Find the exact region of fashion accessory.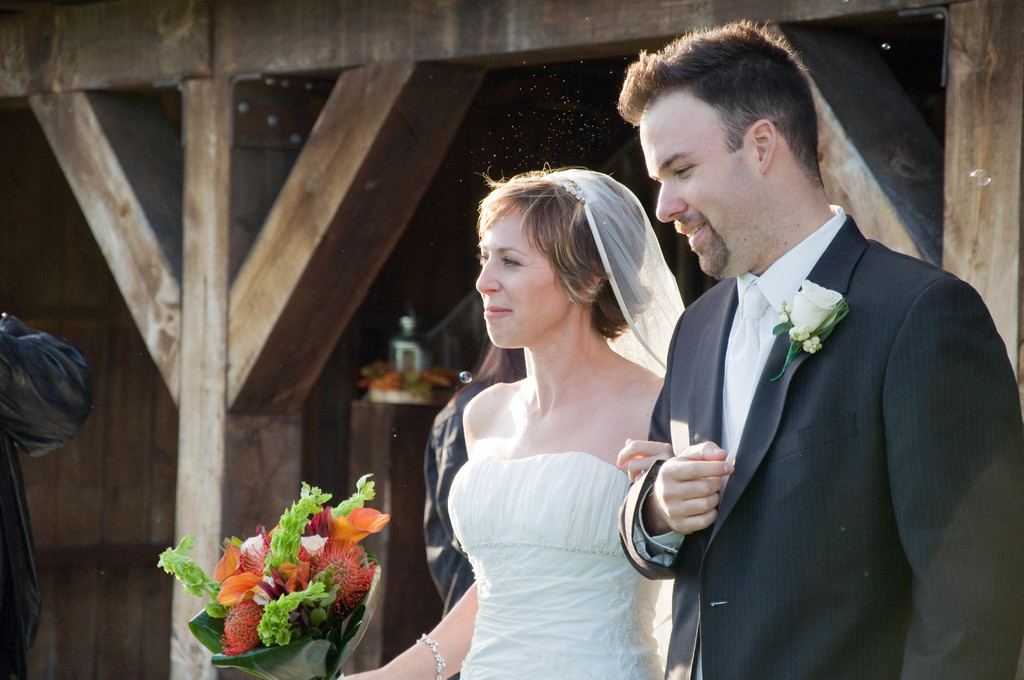
Exact region: x1=719, y1=281, x2=777, y2=475.
